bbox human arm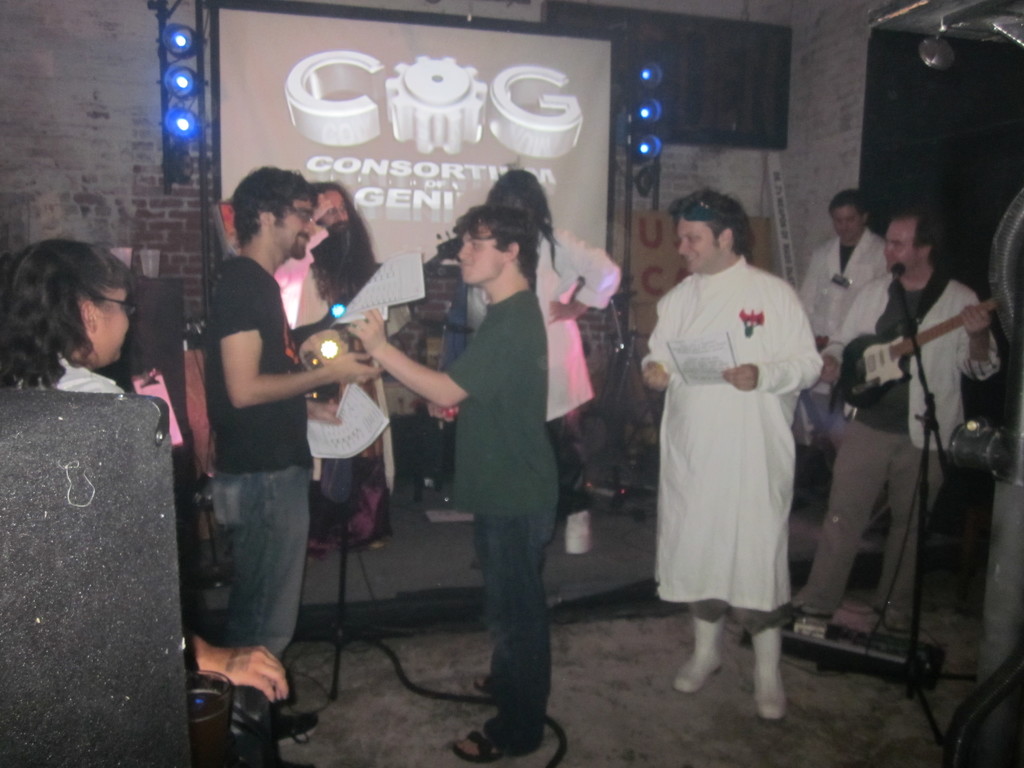
rect(339, 317, 523, 412)
